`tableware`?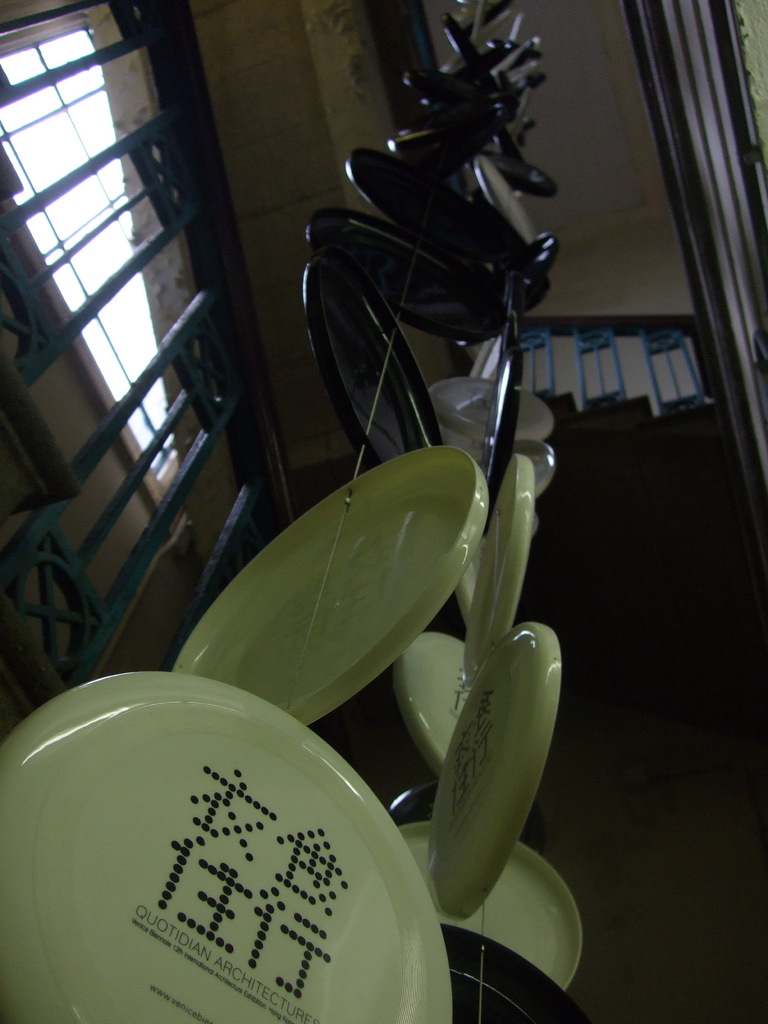
(0, 668, 461, 1023)
